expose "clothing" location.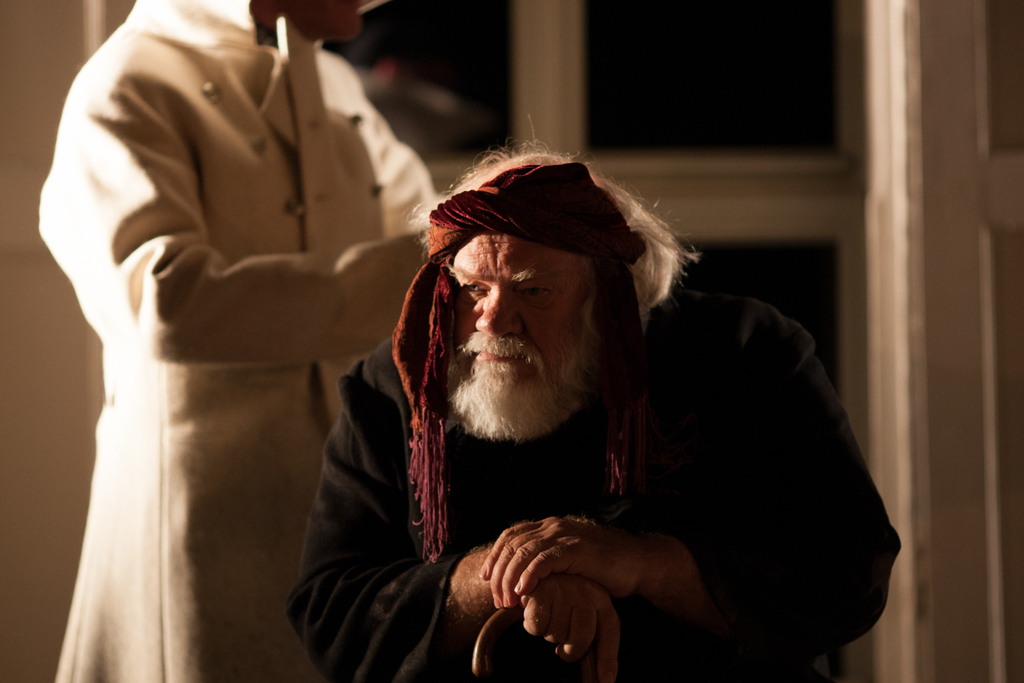
Exposed at (x1=36, y1=0, x2=458, y2=682).
